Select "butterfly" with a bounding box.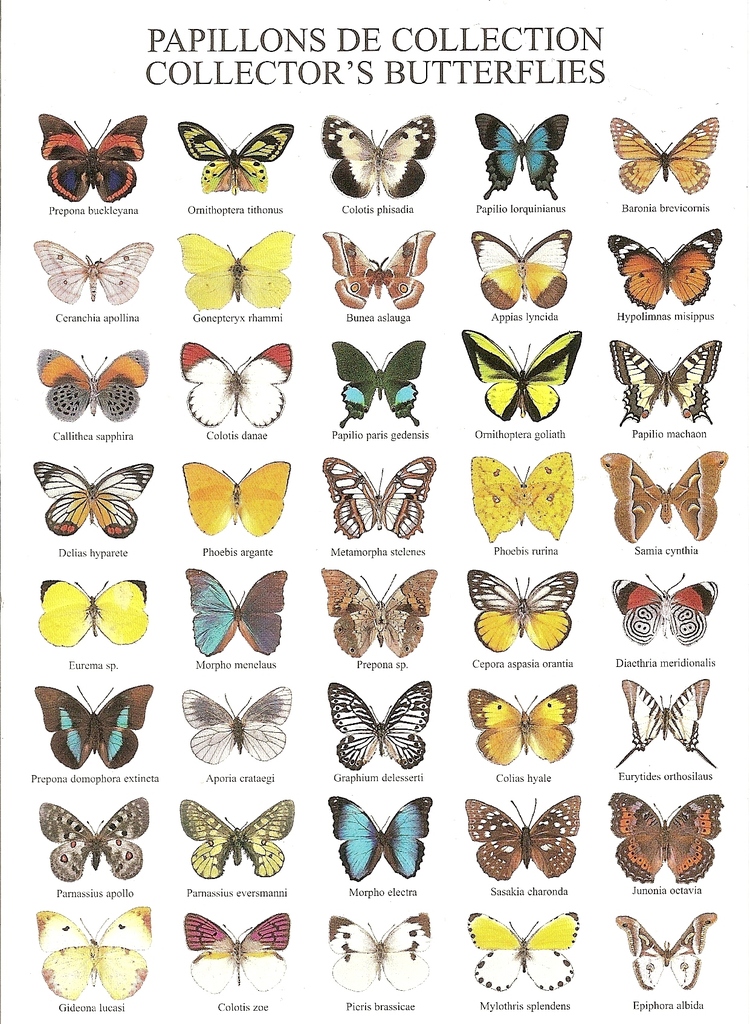
[32,340,154,430].
